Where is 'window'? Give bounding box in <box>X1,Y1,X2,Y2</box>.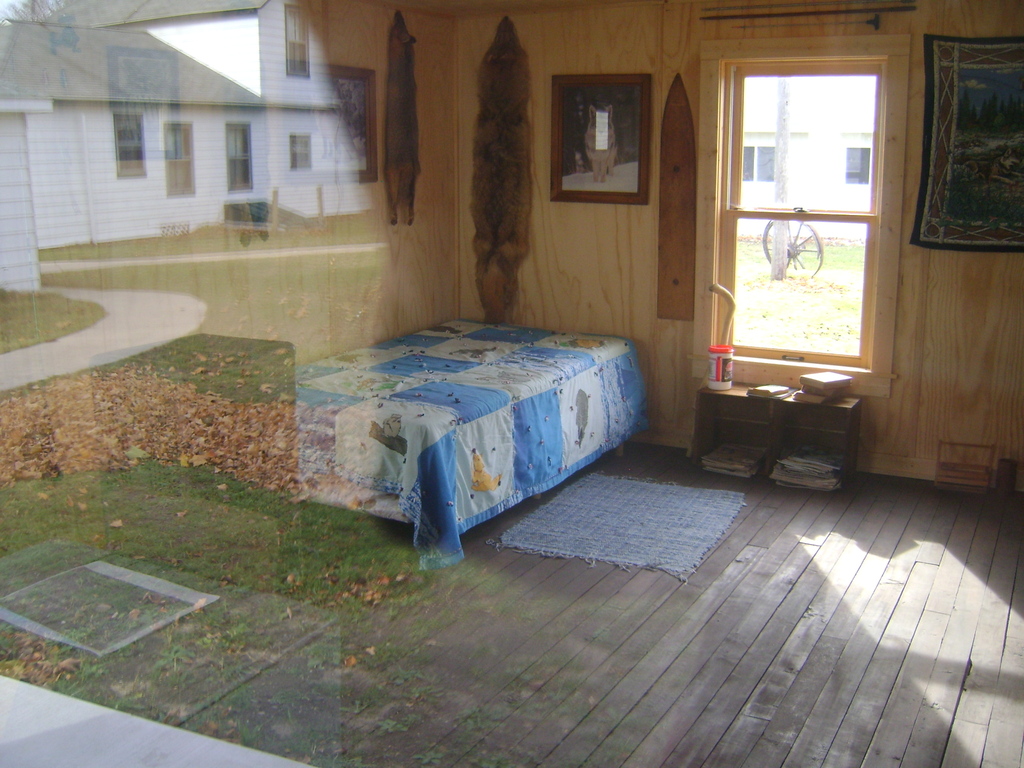
<box>738,145,774,182</box>.
